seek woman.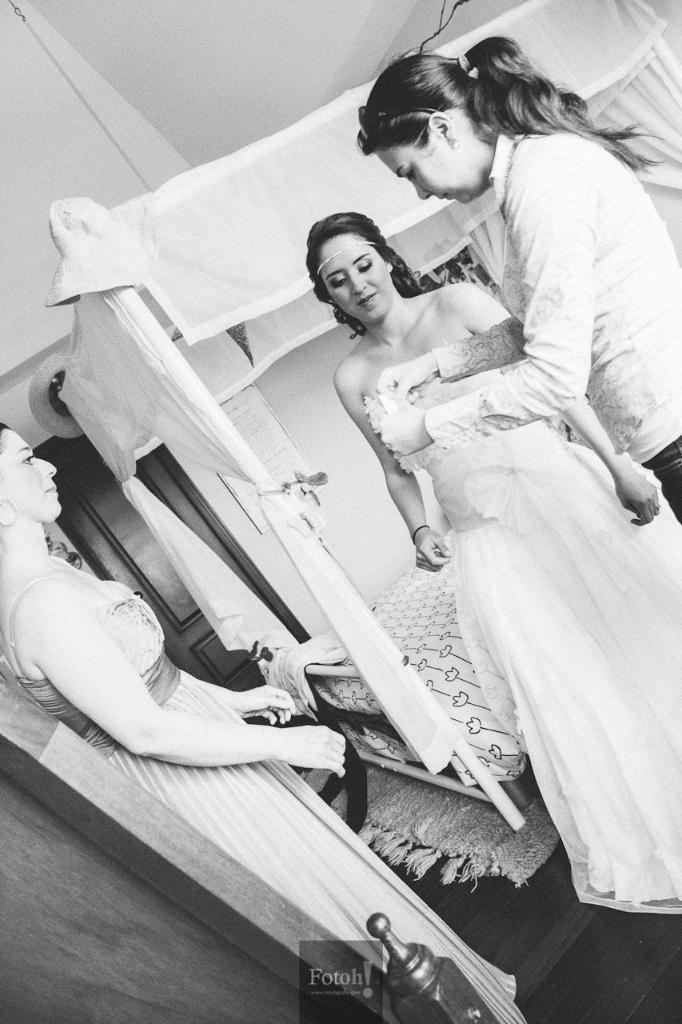
bbox=(0, 401, 525, 1023).
